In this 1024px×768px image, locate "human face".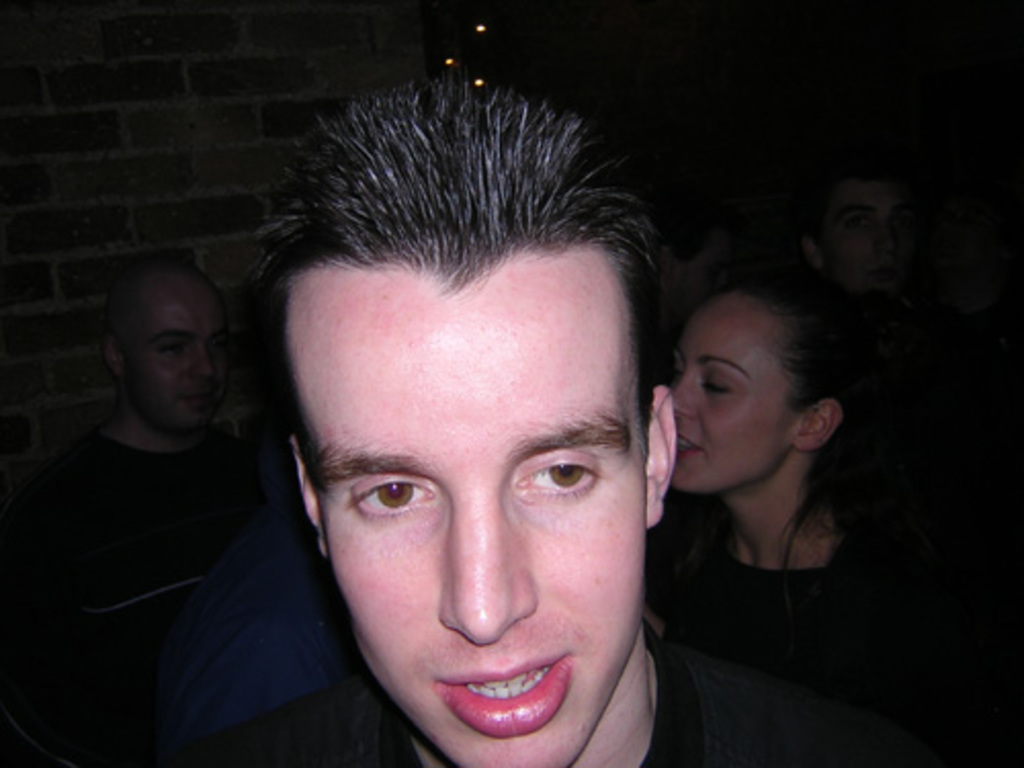
Bounding box: bbox=[813, 178, 922, 299].
